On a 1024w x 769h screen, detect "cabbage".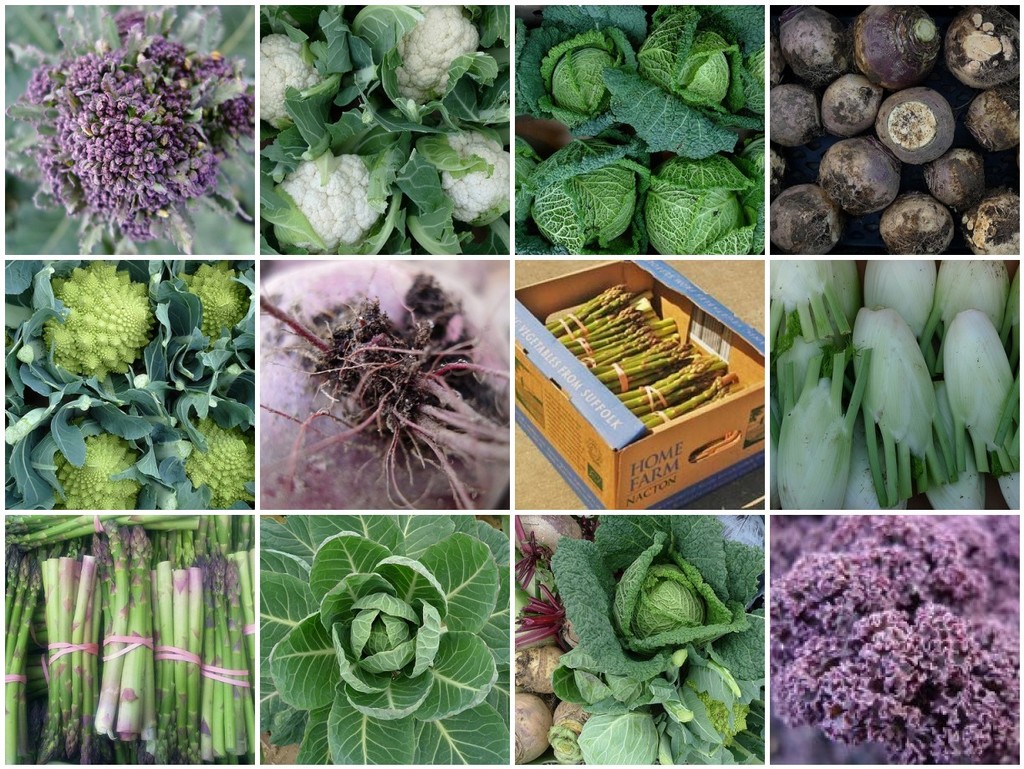
crop(542, 516, 765, 763).
